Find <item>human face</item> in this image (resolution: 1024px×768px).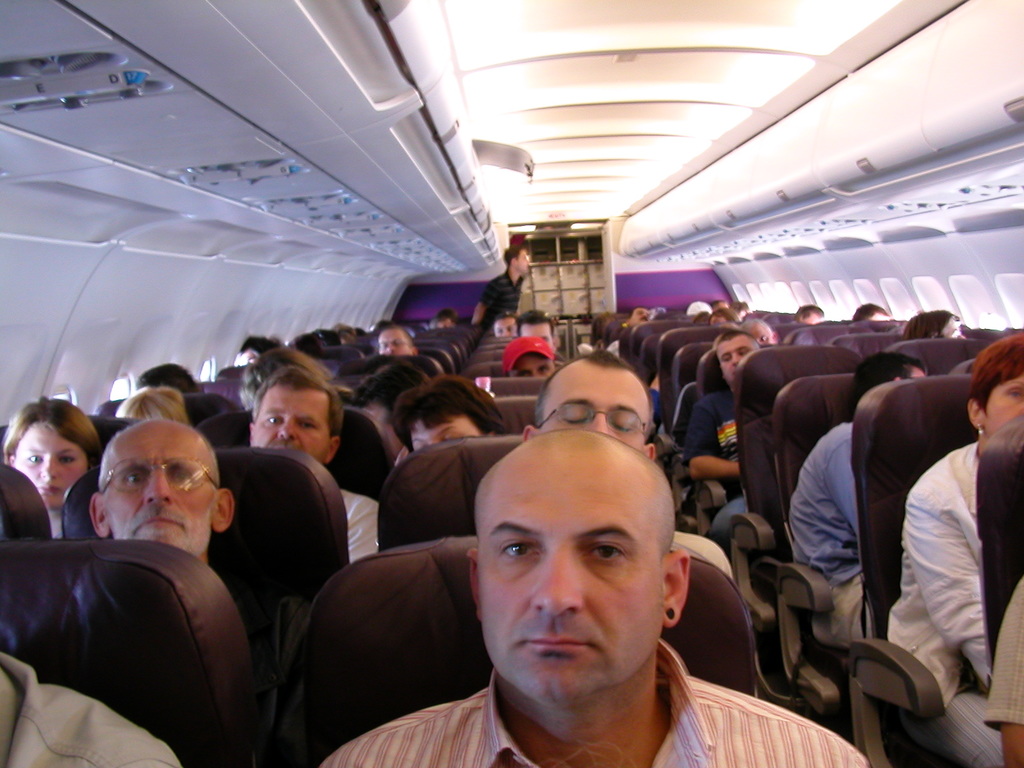
select_region(7, 410, 94, 502).
